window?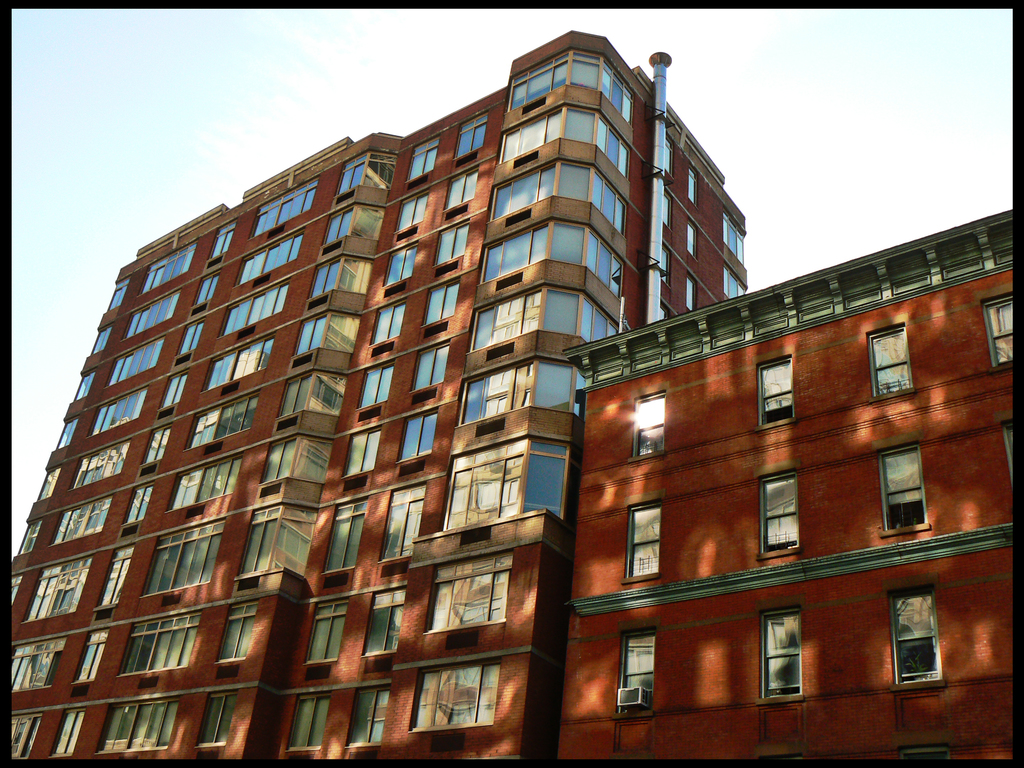
detection(871, 320, 915, 402)
